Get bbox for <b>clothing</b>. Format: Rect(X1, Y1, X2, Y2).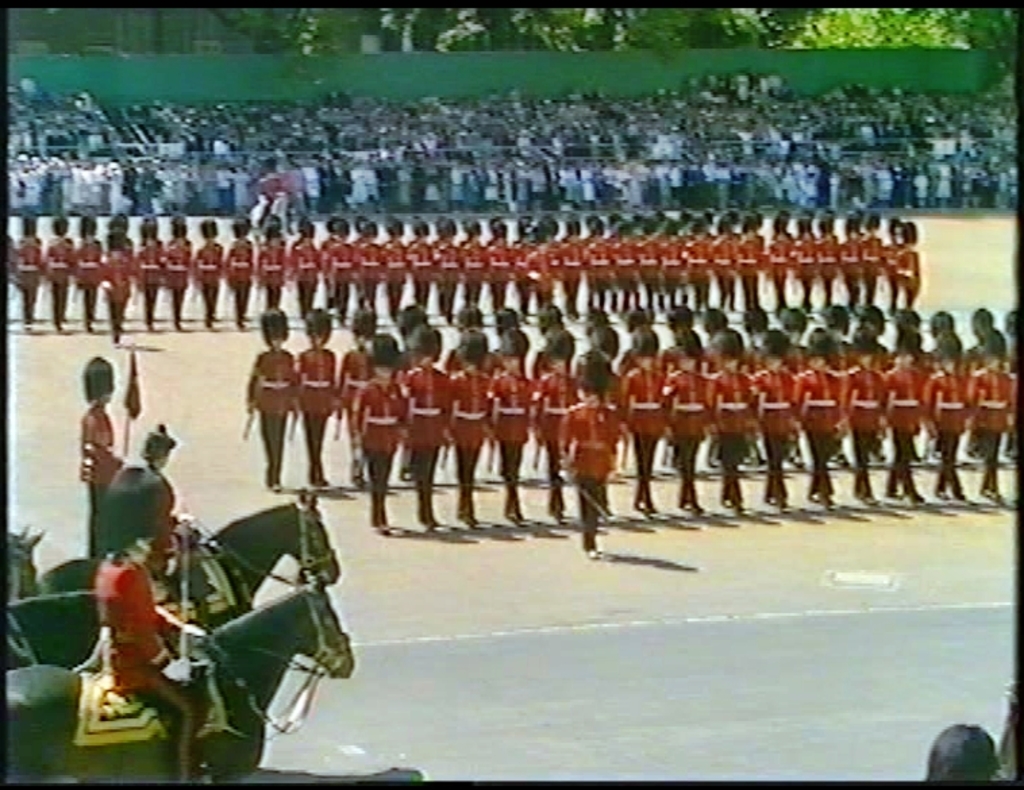
Rect(269, 251, 285, 302).
